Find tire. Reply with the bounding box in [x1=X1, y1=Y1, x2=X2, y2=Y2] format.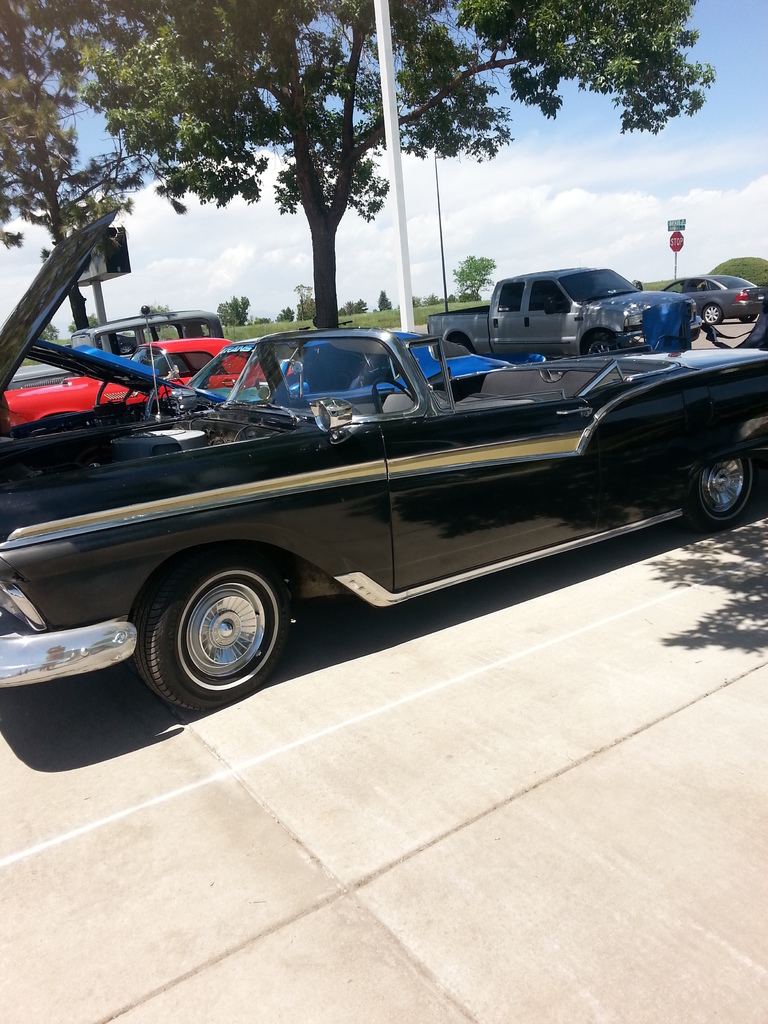
[x1=740, y1=312, x2=758, y2=322].
